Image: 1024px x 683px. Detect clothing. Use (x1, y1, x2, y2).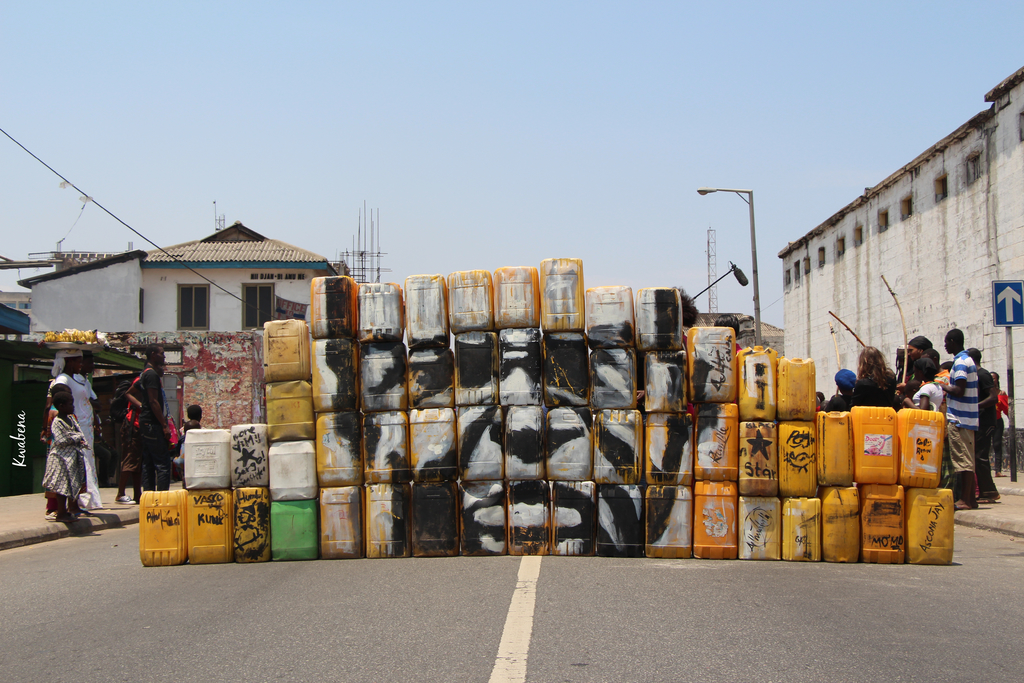
(911, 365, 939, 415).
